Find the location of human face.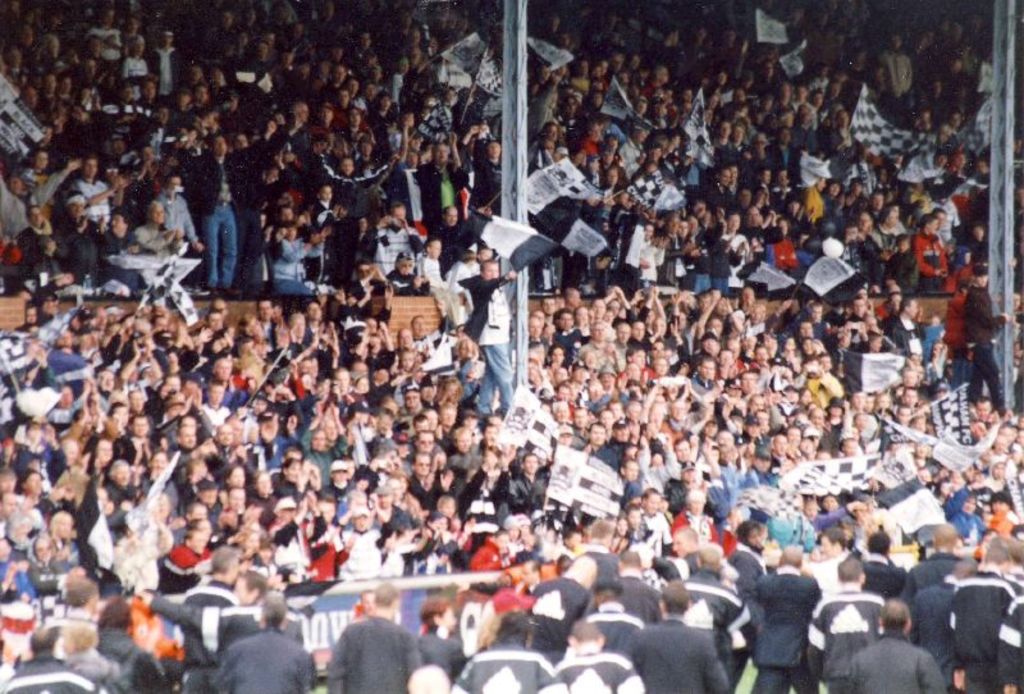
Location: bbox=[868, 333, 881, 353].
